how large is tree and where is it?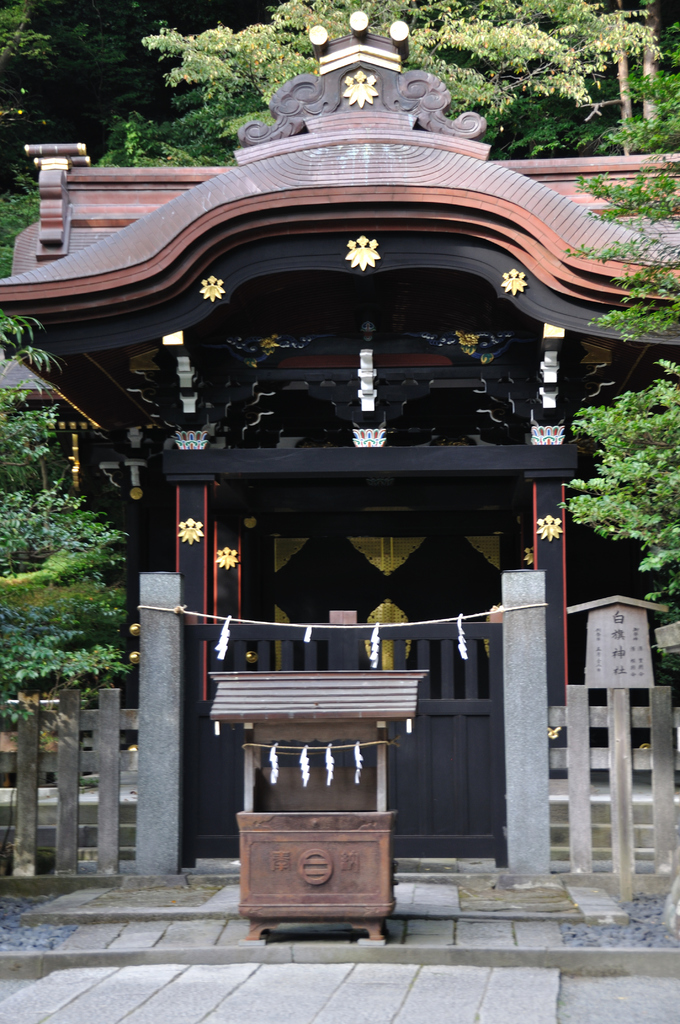
Bounding box: rect(643, 3, 660, 121).
